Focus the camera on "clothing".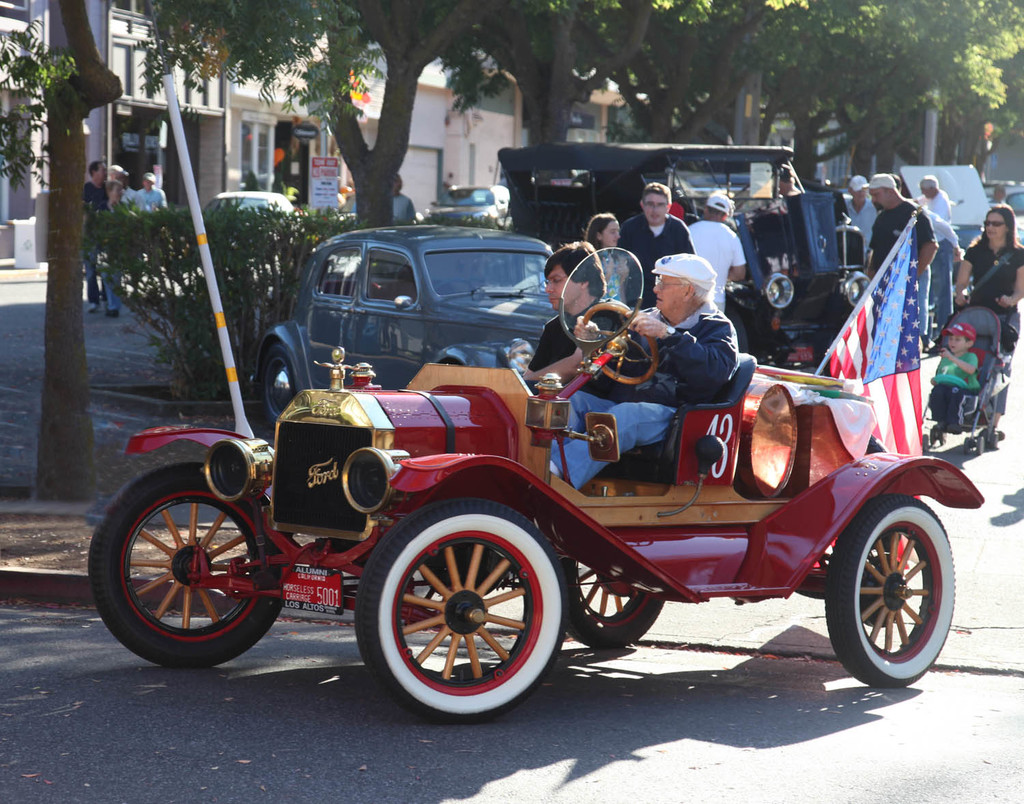
Focus region: box=[869, 214, 938, 302].
